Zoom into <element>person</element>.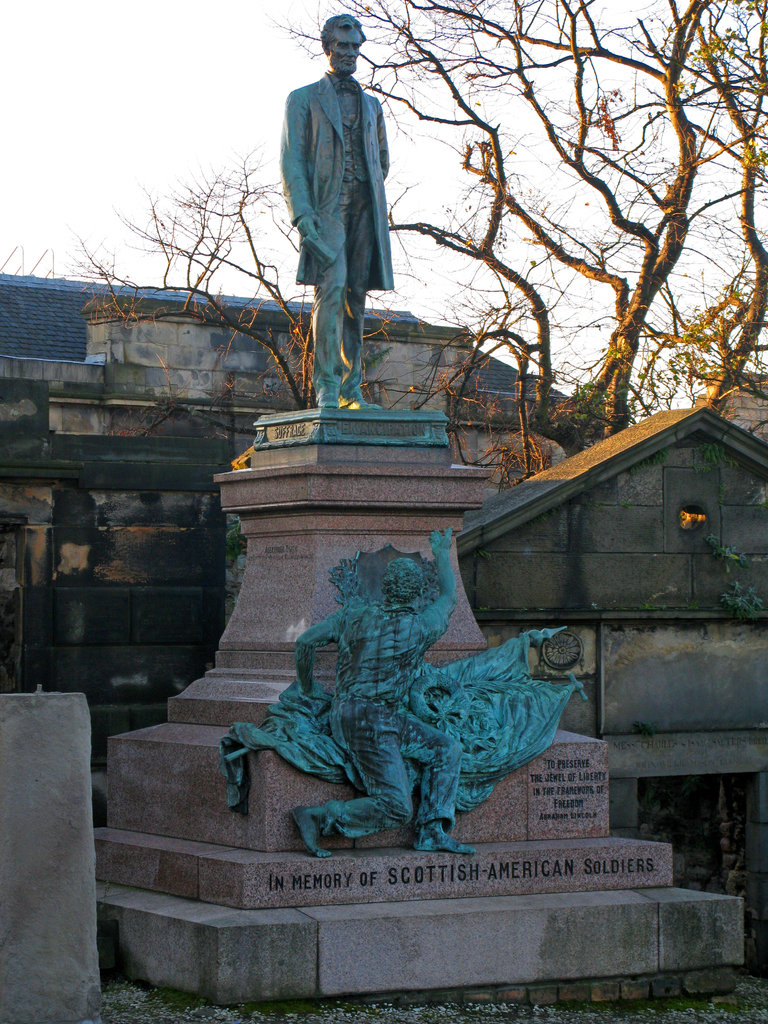
Zoom target: rect(292, 524, 478, 852).
